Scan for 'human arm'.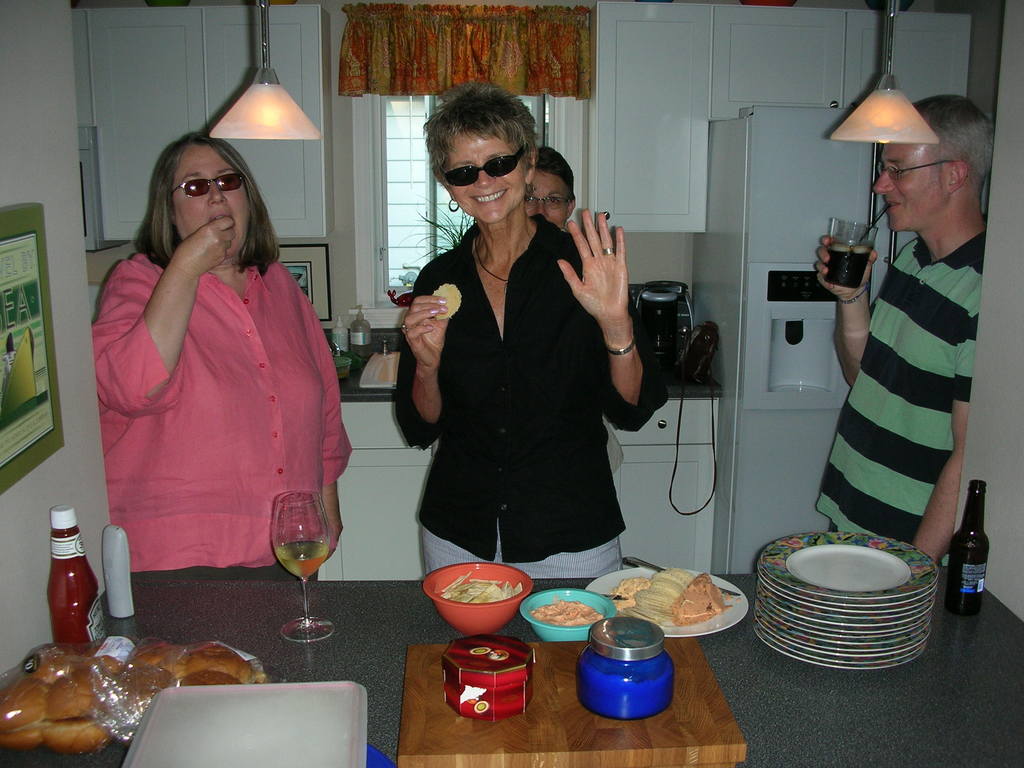
Scan result: 555 205 652 432.
